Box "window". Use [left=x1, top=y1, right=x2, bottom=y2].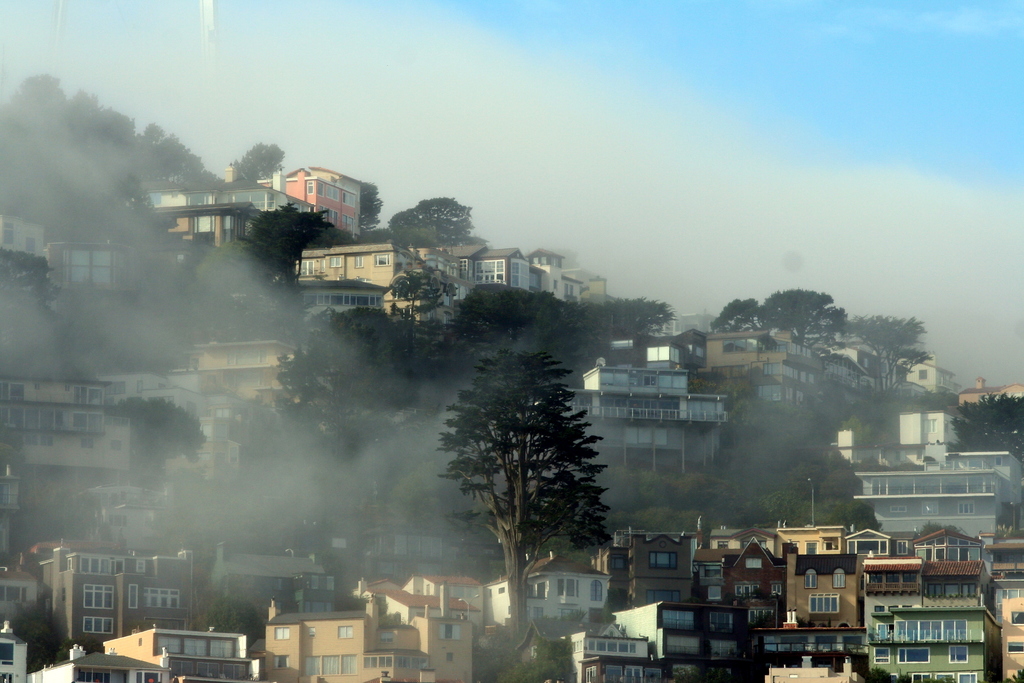
[left=1013, top=607, right=1021, bottom=627].
